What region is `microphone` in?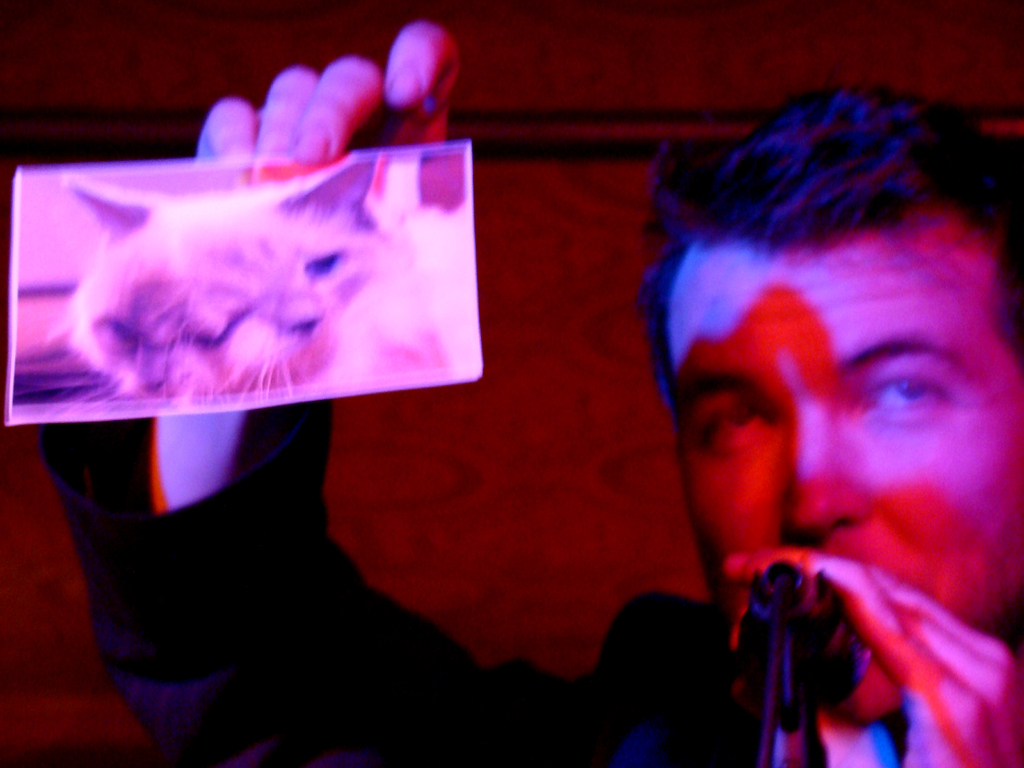
(728,538,900,743).
